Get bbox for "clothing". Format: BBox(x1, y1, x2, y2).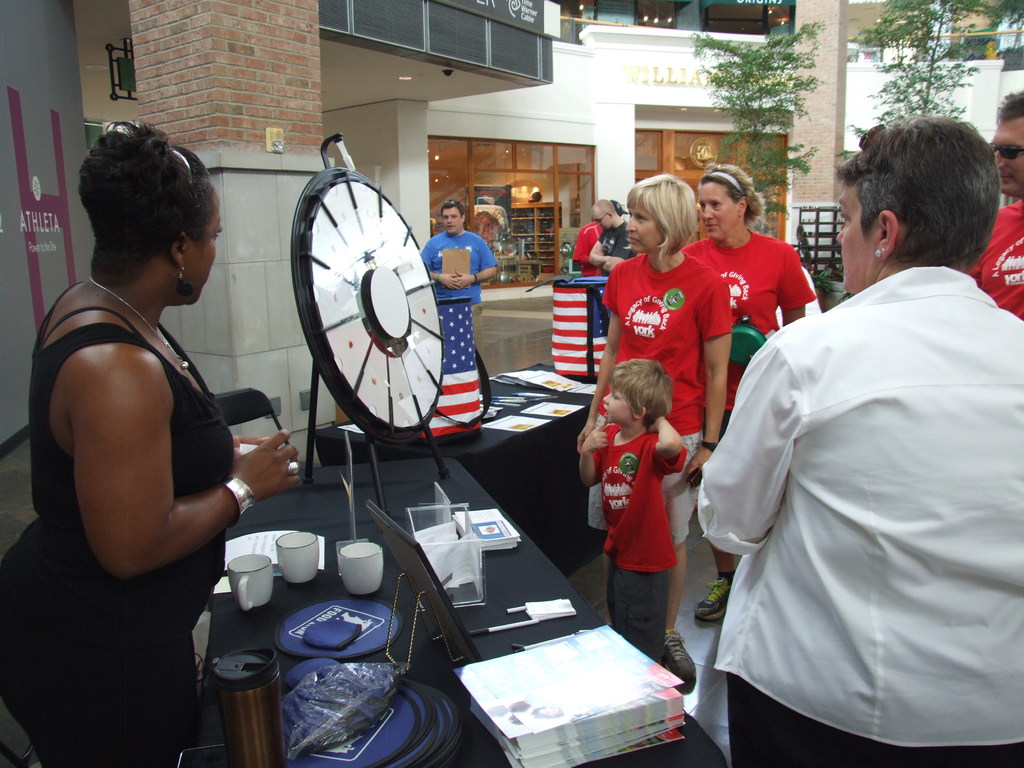
BBox(596, 218, 634, 278).
